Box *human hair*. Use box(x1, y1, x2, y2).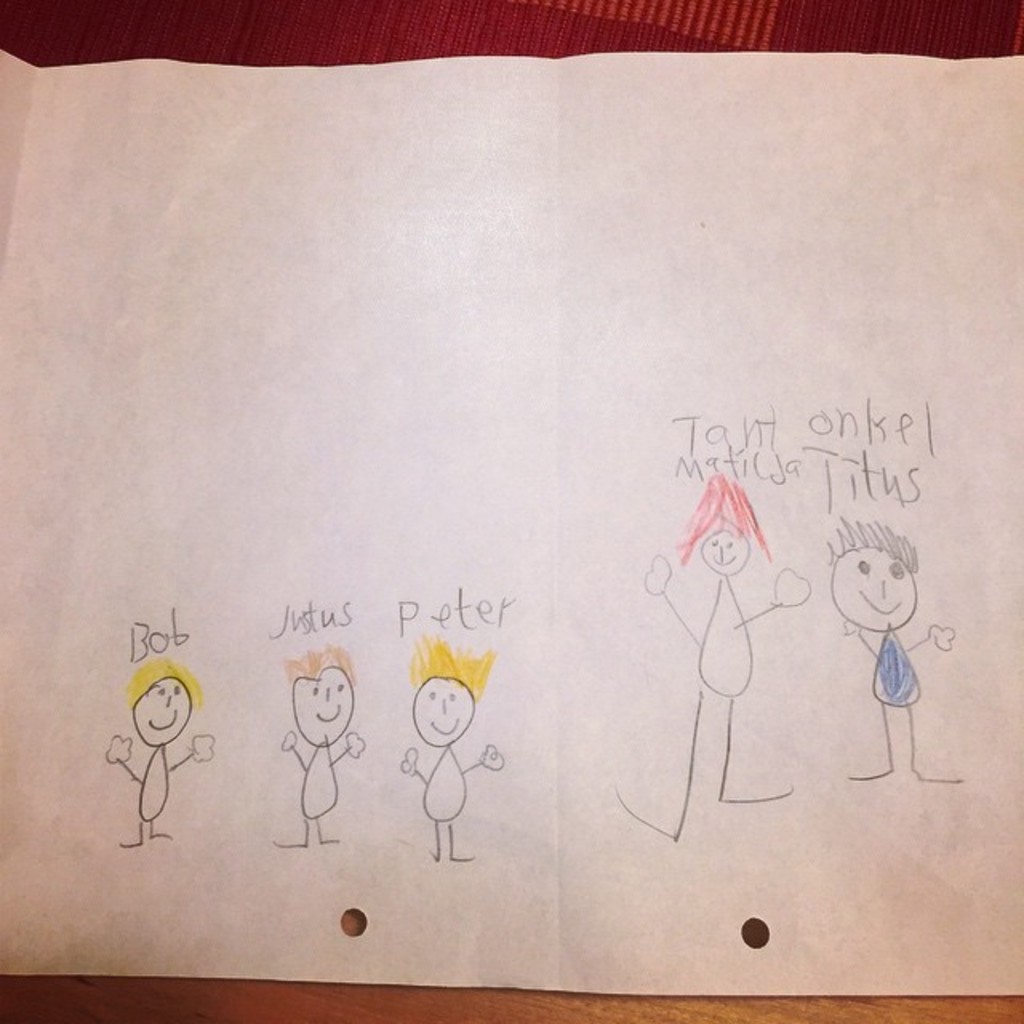
box(283, 638, 355, 685).
